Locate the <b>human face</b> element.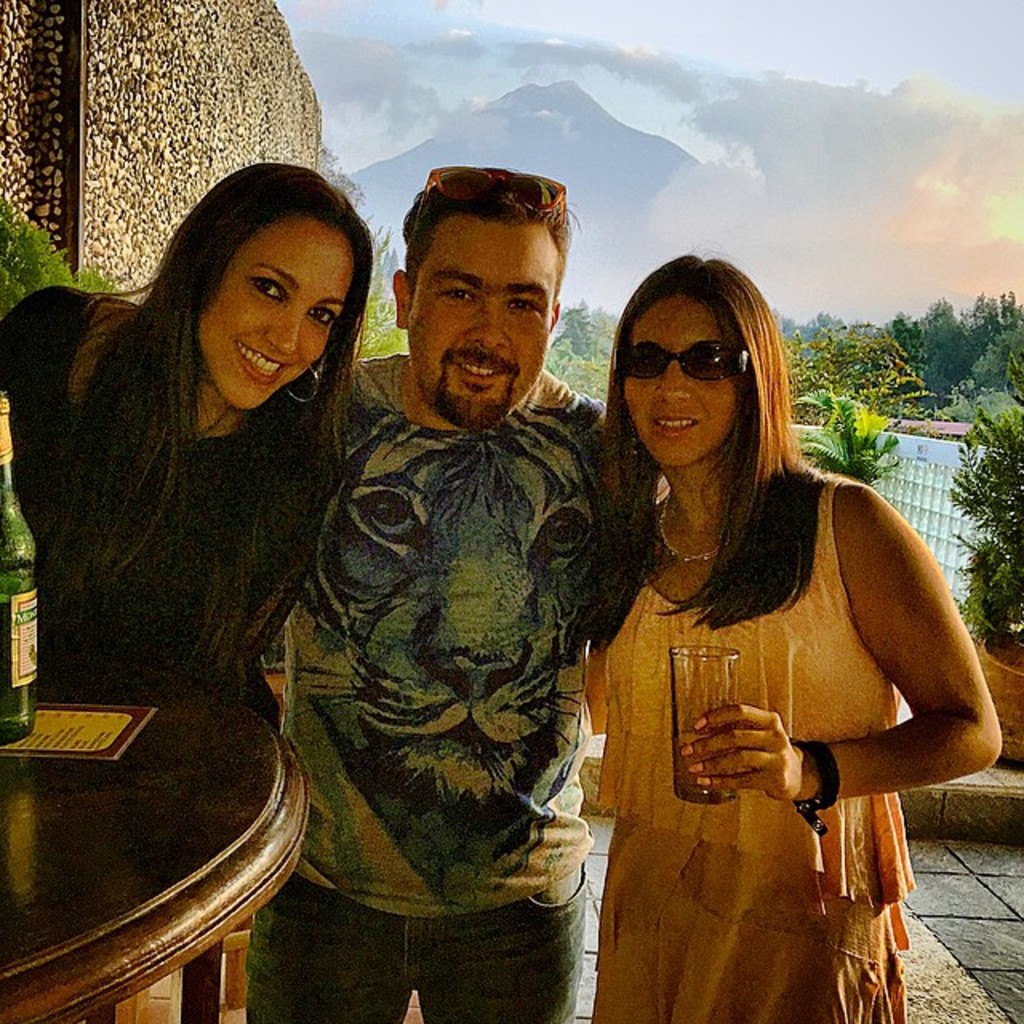
Element bbox: locate(621, 291, 739, 466).
